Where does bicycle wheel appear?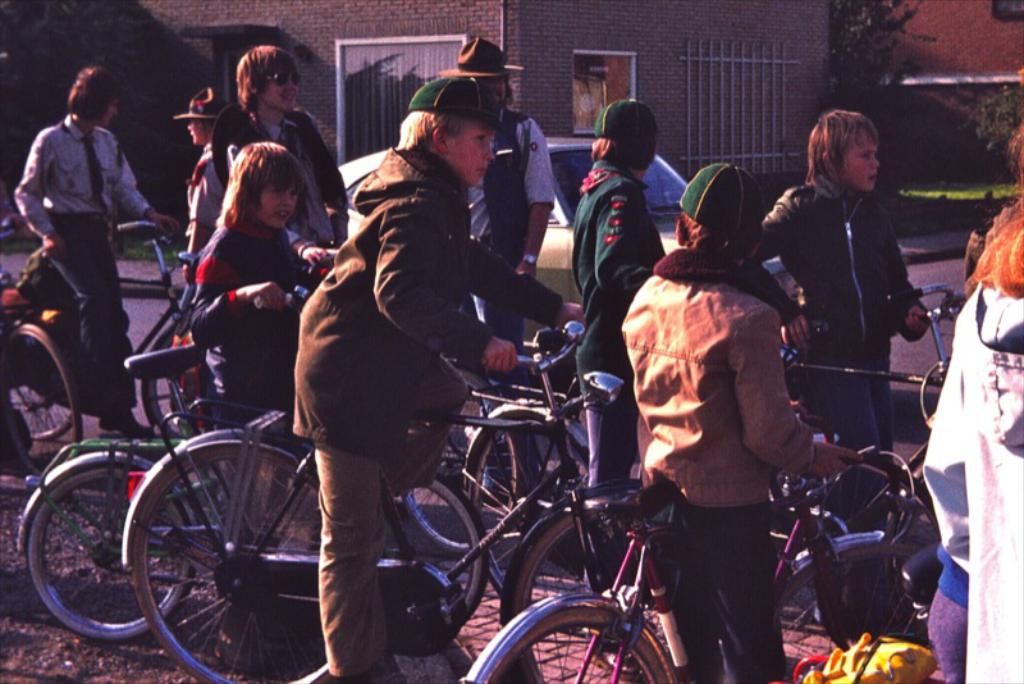
Appears at box(411, 388, 515, 552).
